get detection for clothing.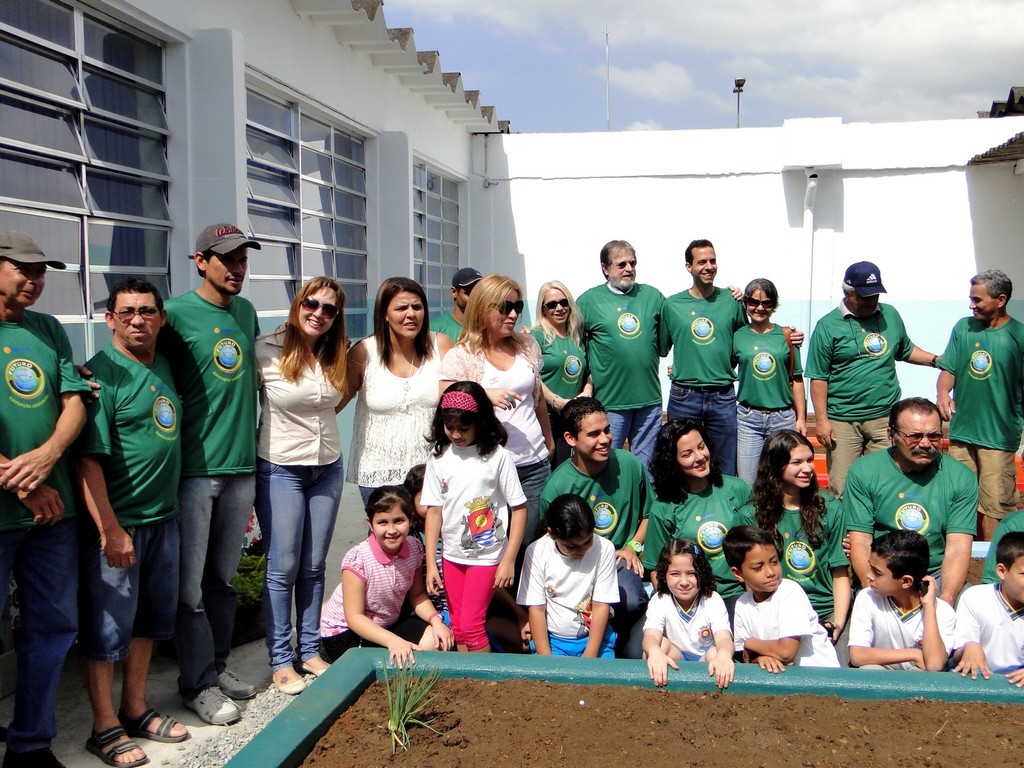
Detection: [950, 577, 1023, 672].
